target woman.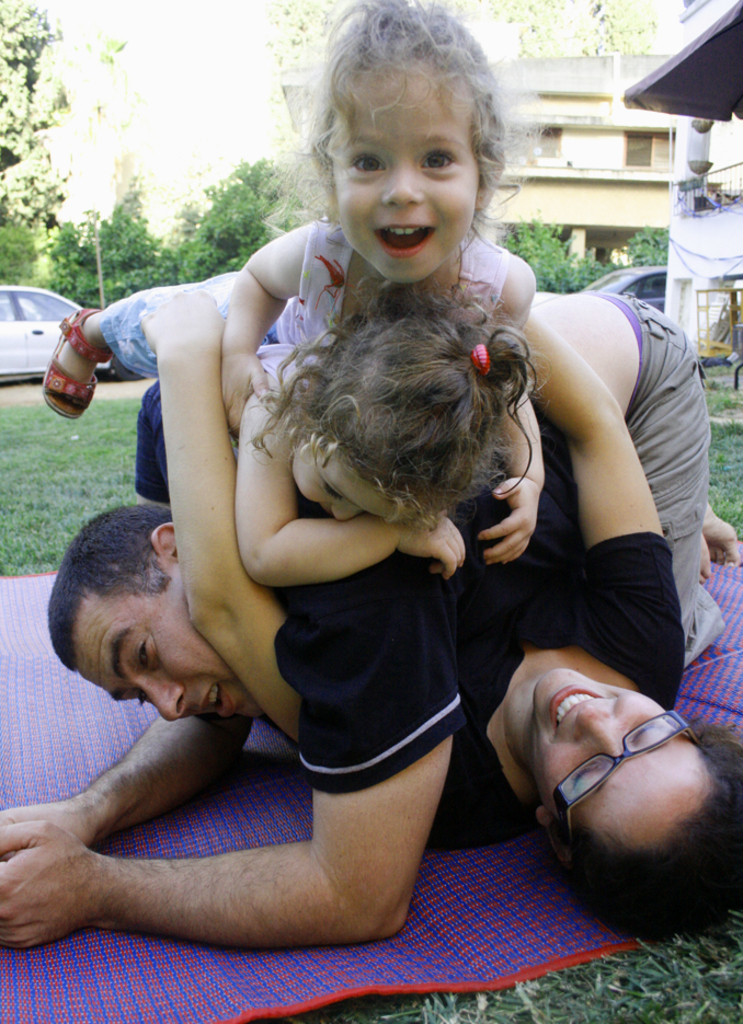
Target region: (left=138, top=289, right=742, bottom=955).
